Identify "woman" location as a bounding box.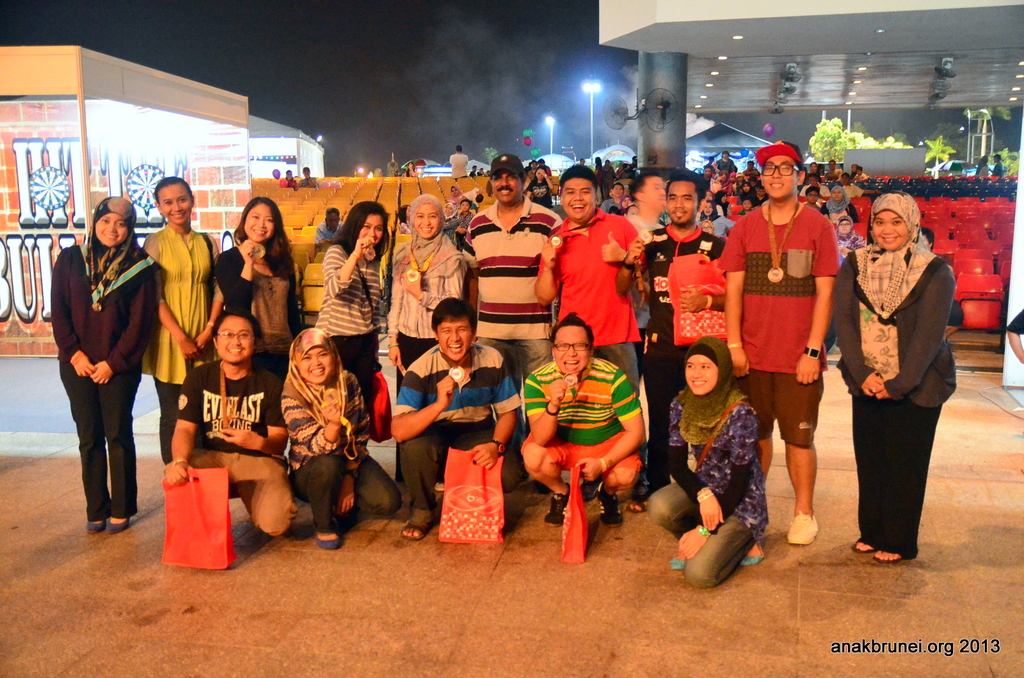
[312, 200, 394, 407].
